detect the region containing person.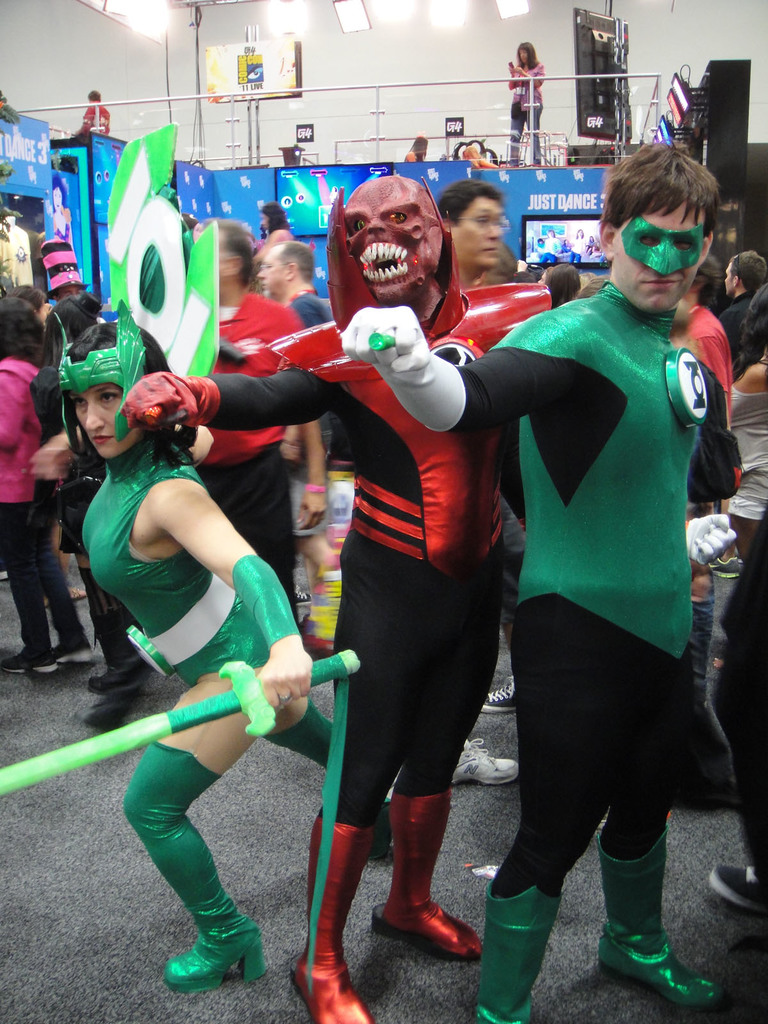
crop(506, 42, 547, 164).
